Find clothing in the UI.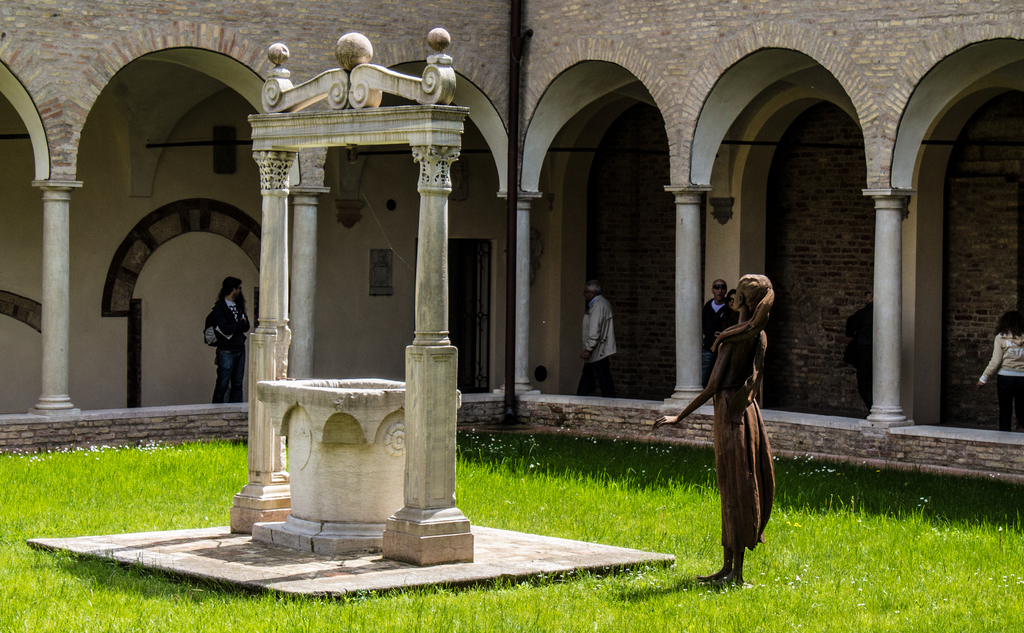
UI element at 973, 332, 1023, 433.
